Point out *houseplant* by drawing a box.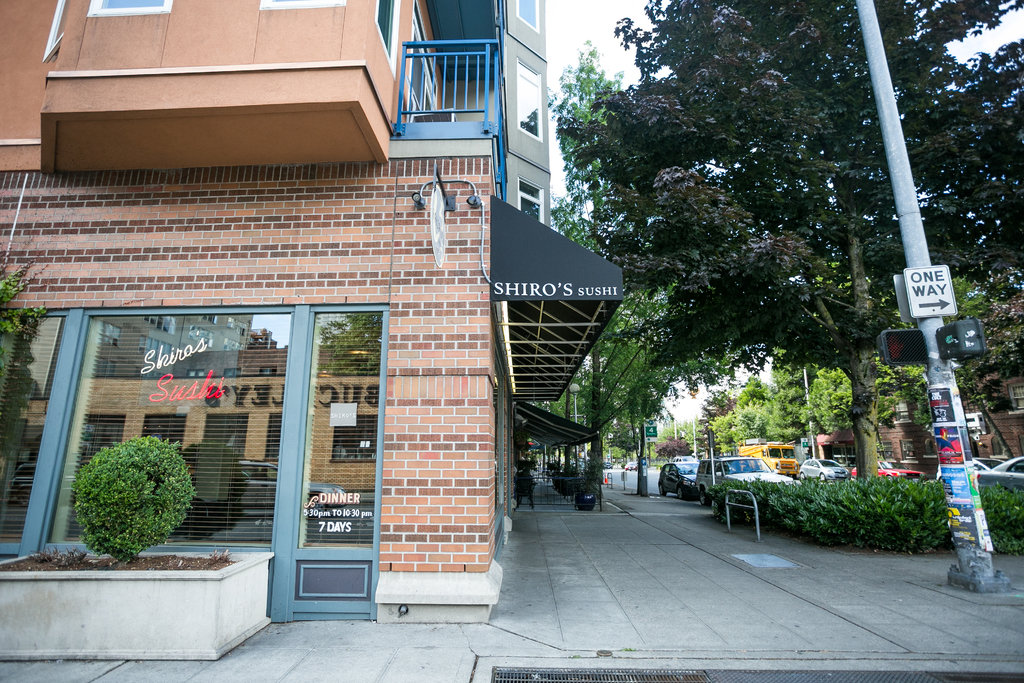
(0, 415, 280, 667).
